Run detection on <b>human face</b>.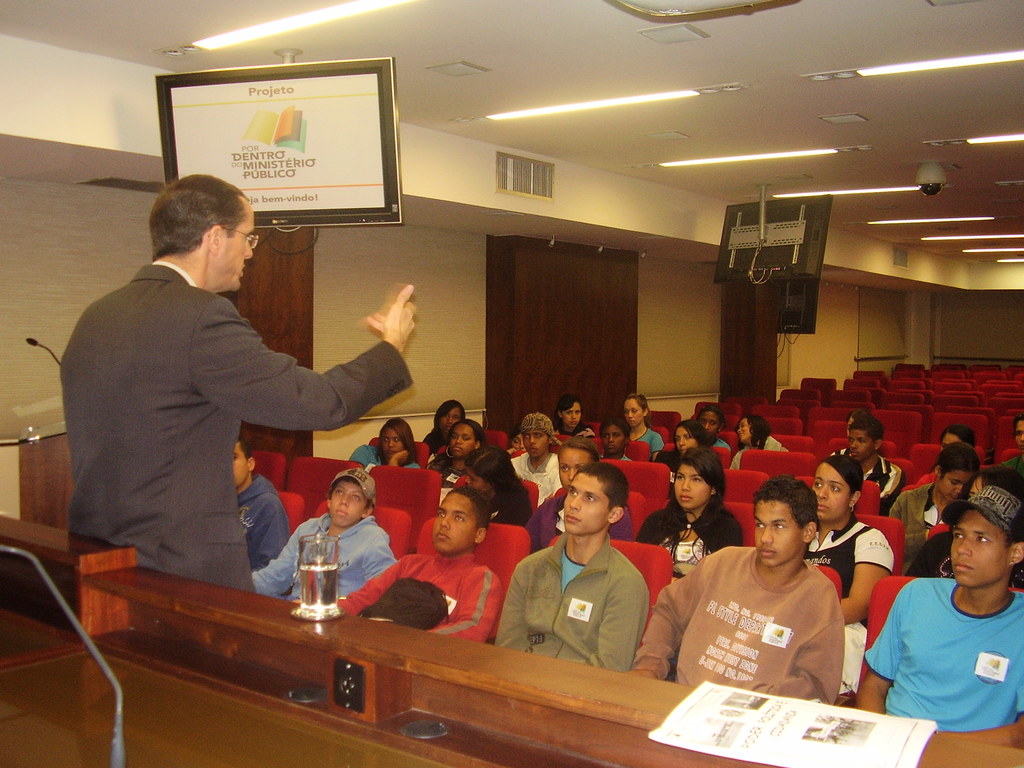
Result: BBox(451, 423, 479, 456).
